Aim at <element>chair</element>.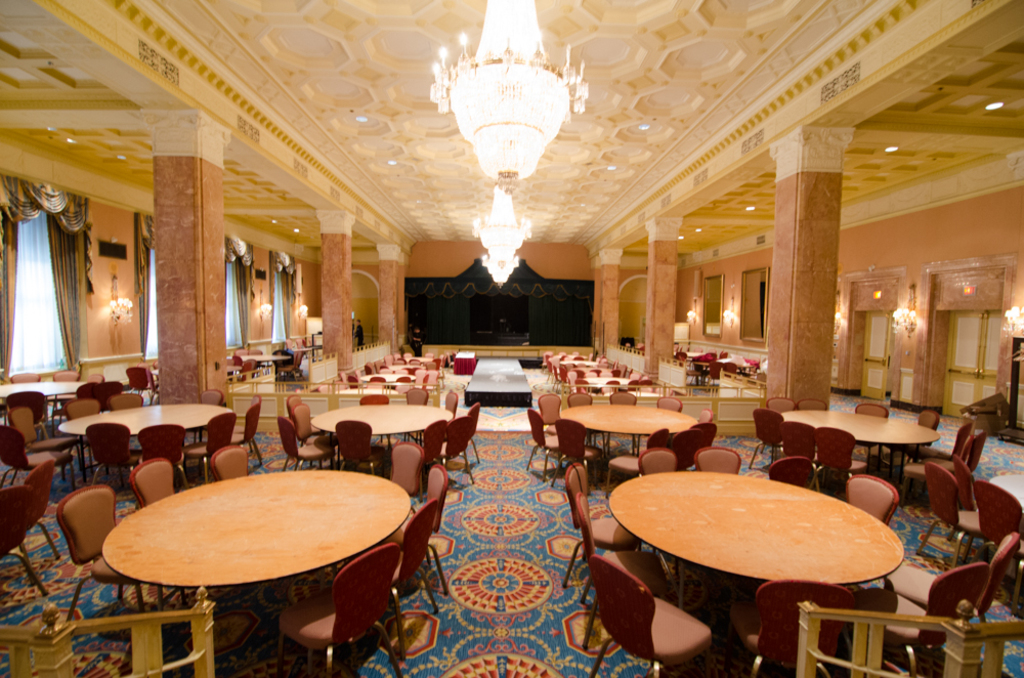
Aimed at 388/443/428/498.
